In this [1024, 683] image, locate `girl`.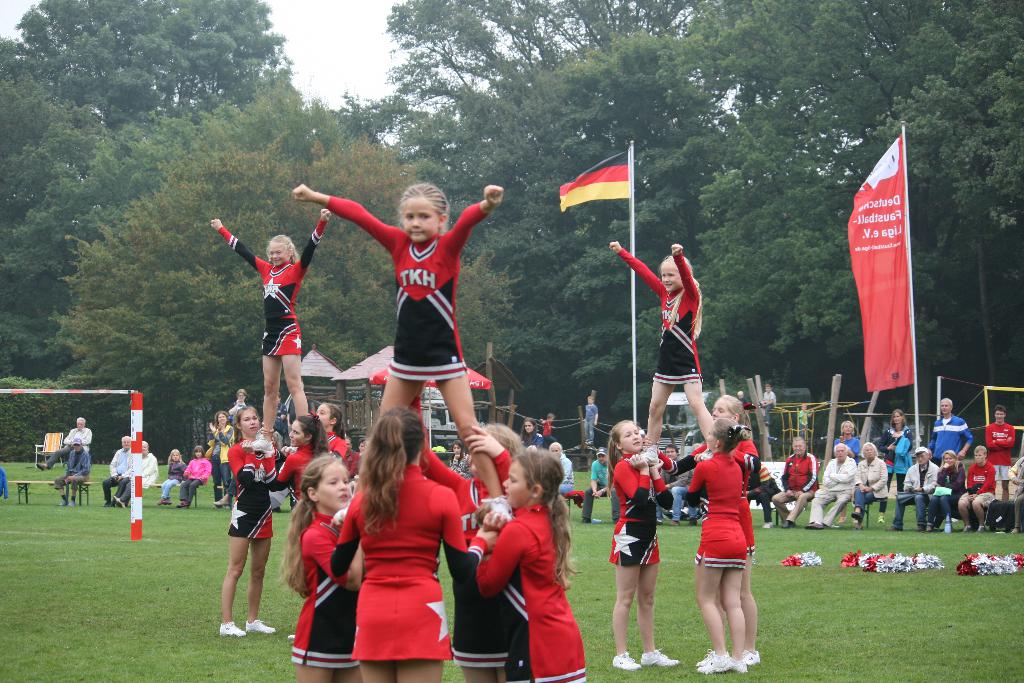
Bounding box: left=217, top=404, right=280, bottom=640.
